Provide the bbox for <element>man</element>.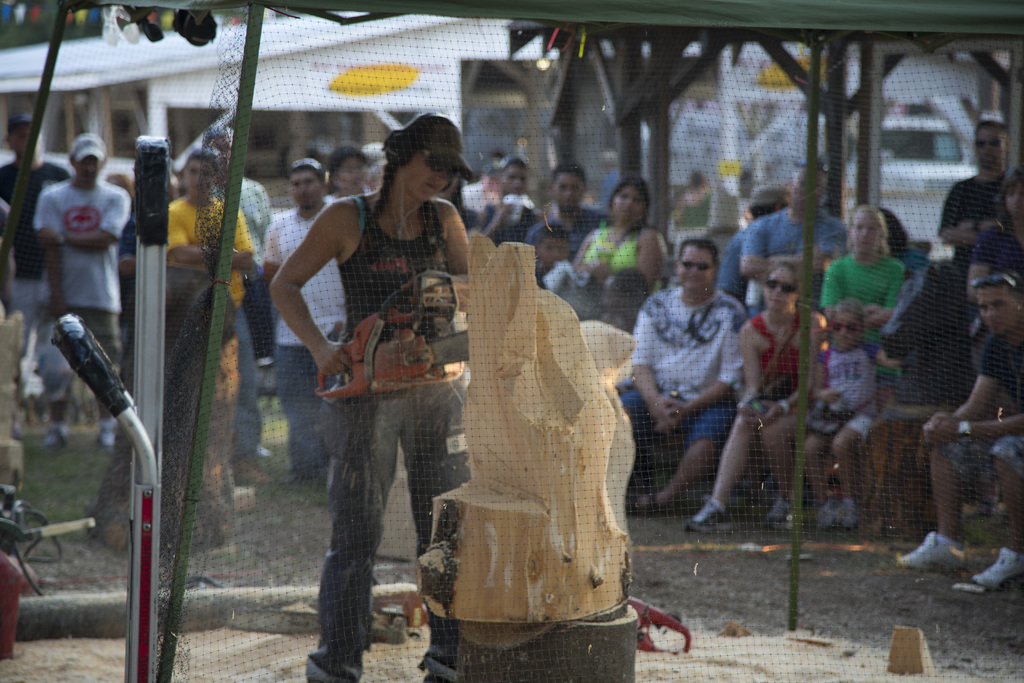
936/115/1013/277.
